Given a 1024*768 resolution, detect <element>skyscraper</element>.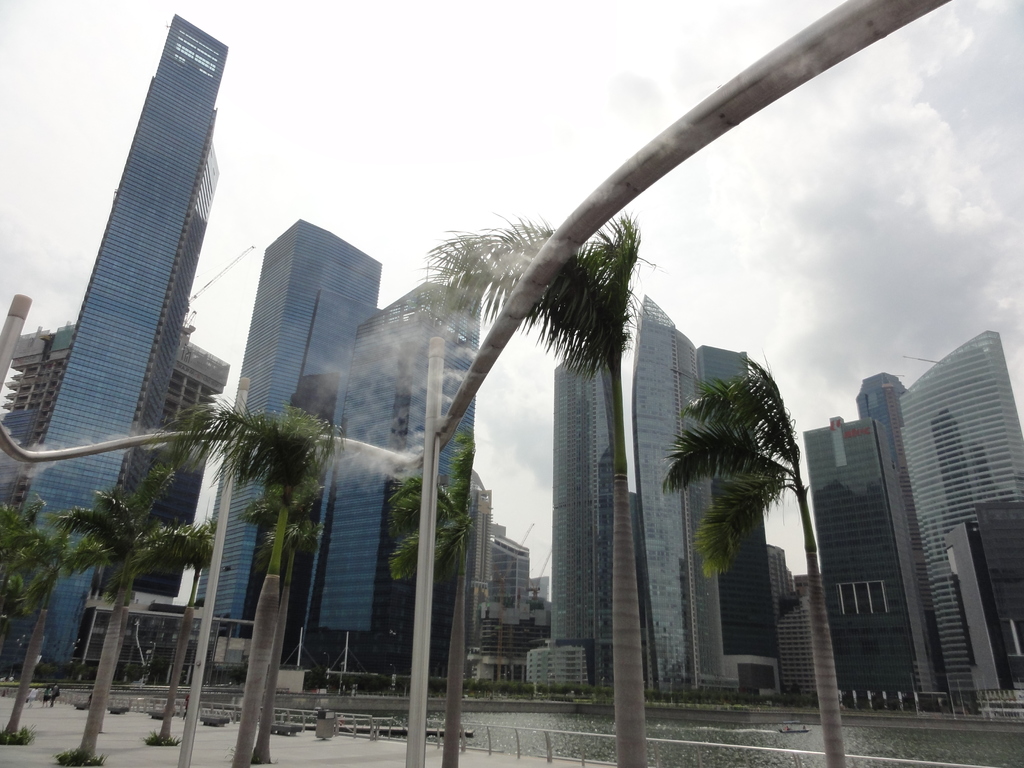
(293,283,485,673).
